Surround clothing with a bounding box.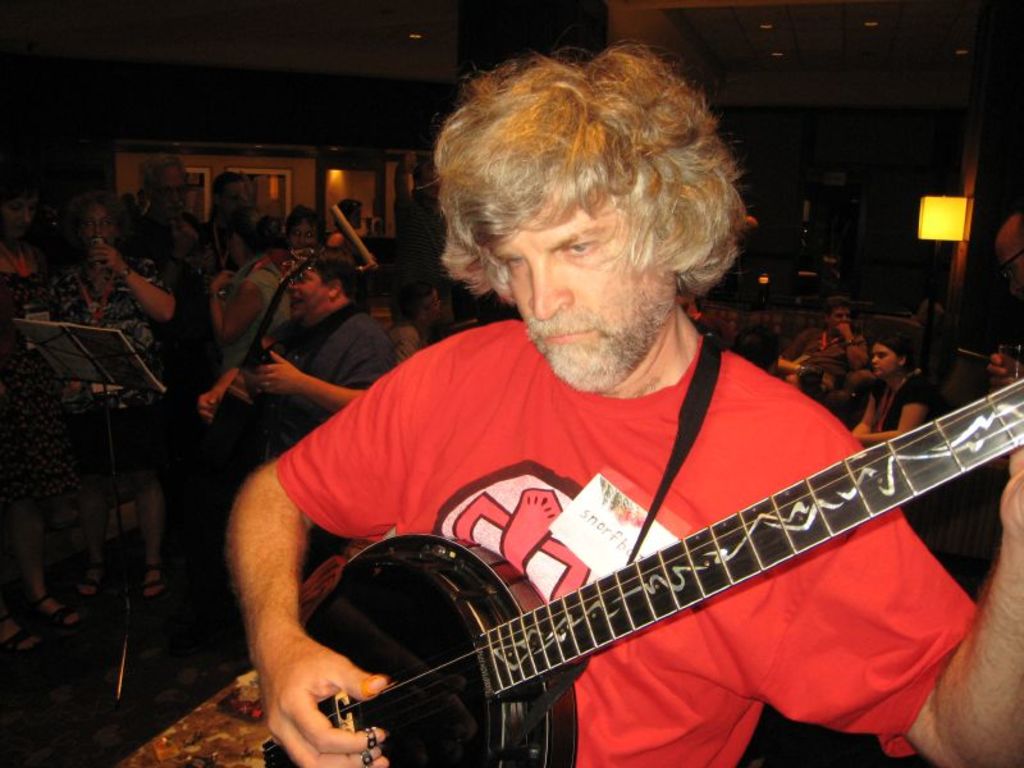
247/189/987/767.
